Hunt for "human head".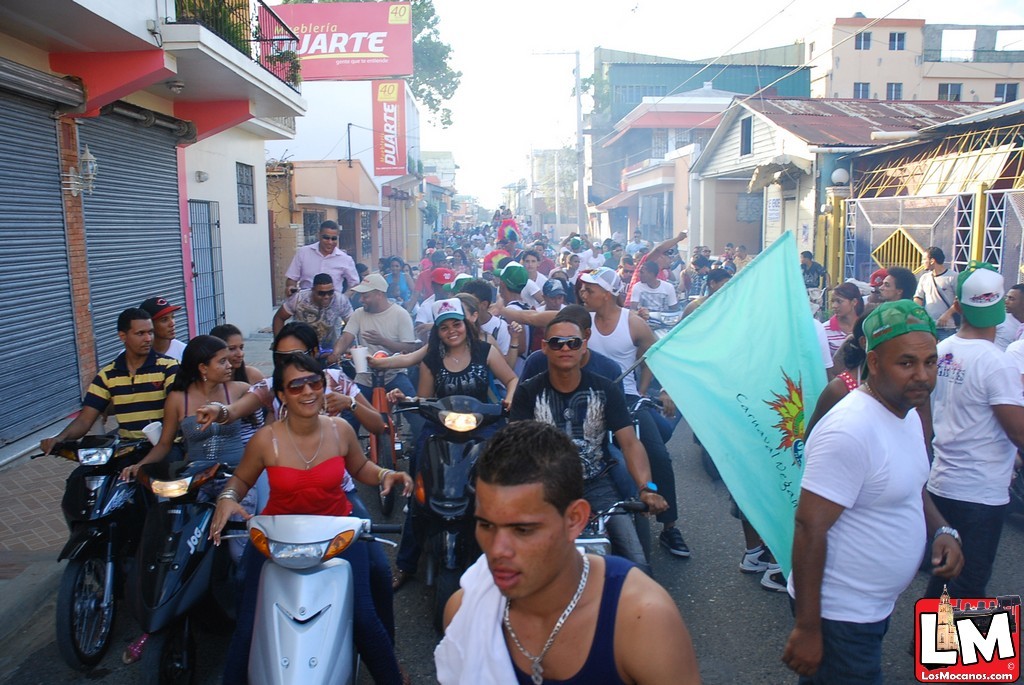
Hunted down at [x1=271, y1=318, x2=320, y2=357].
